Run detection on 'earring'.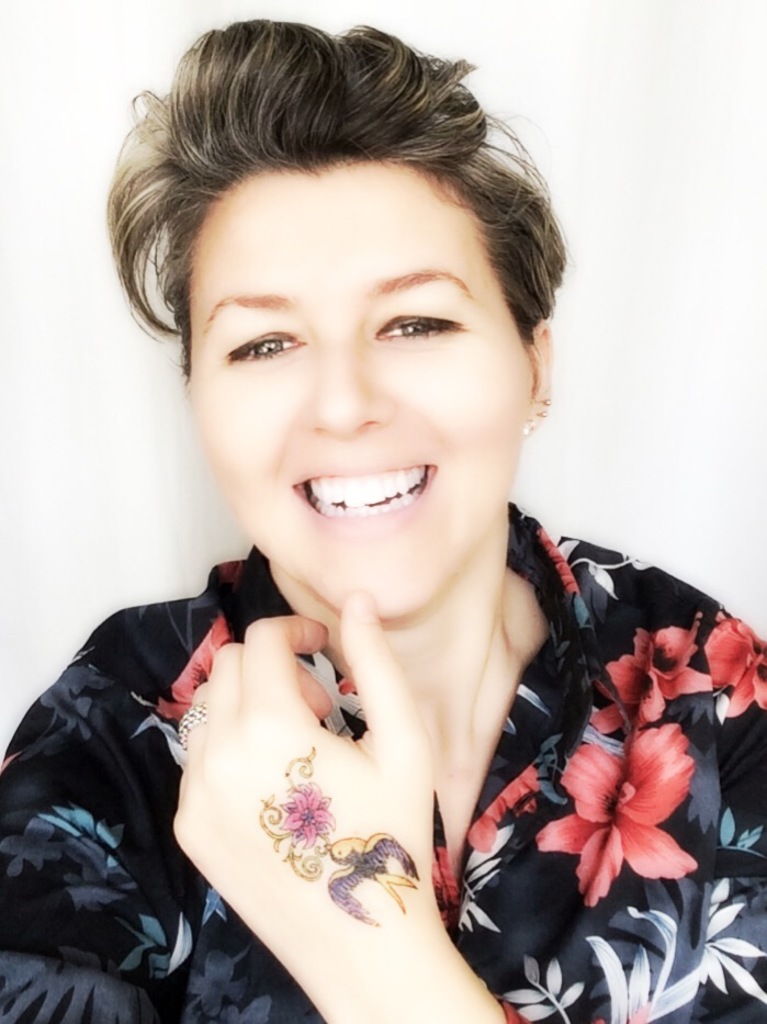
Result: (541,408,546,420).
